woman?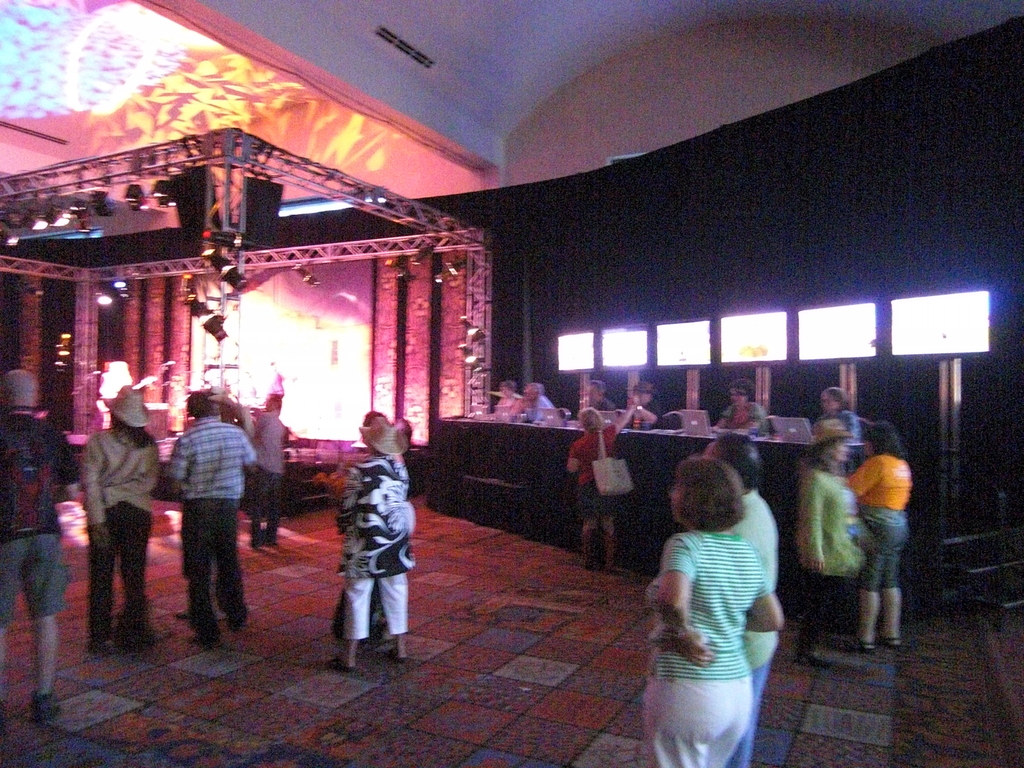
849 425 918 656
